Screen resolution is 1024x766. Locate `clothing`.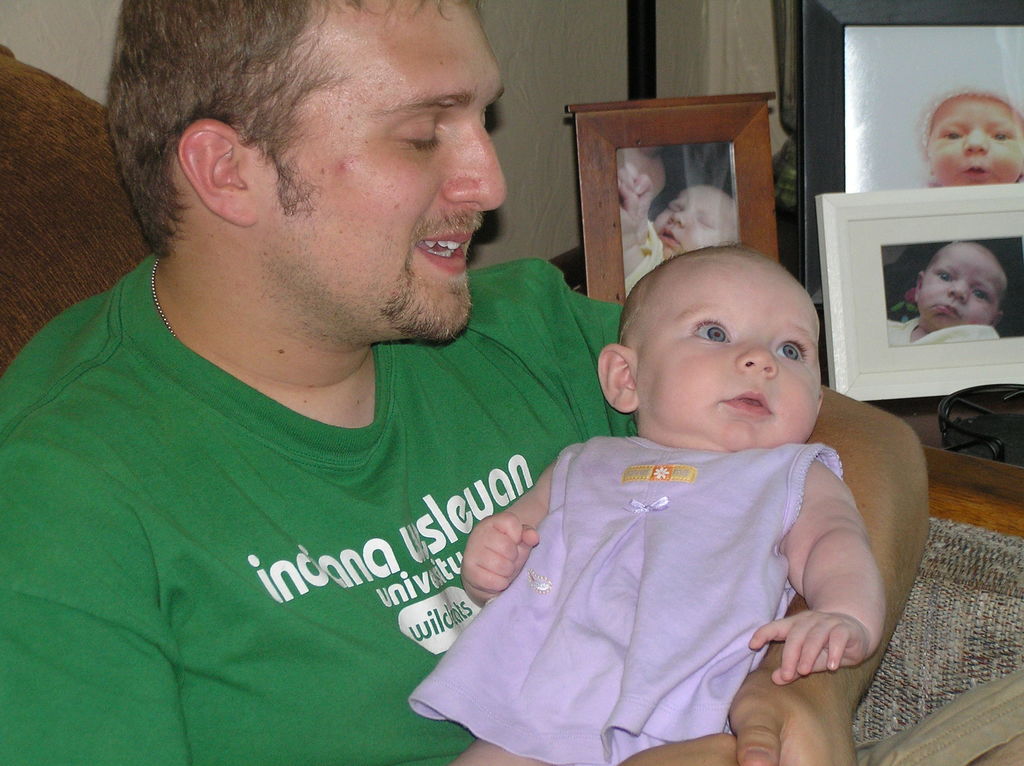
{"x1": 622, "y1": 211, "x2": 664, "y2": 307}.
